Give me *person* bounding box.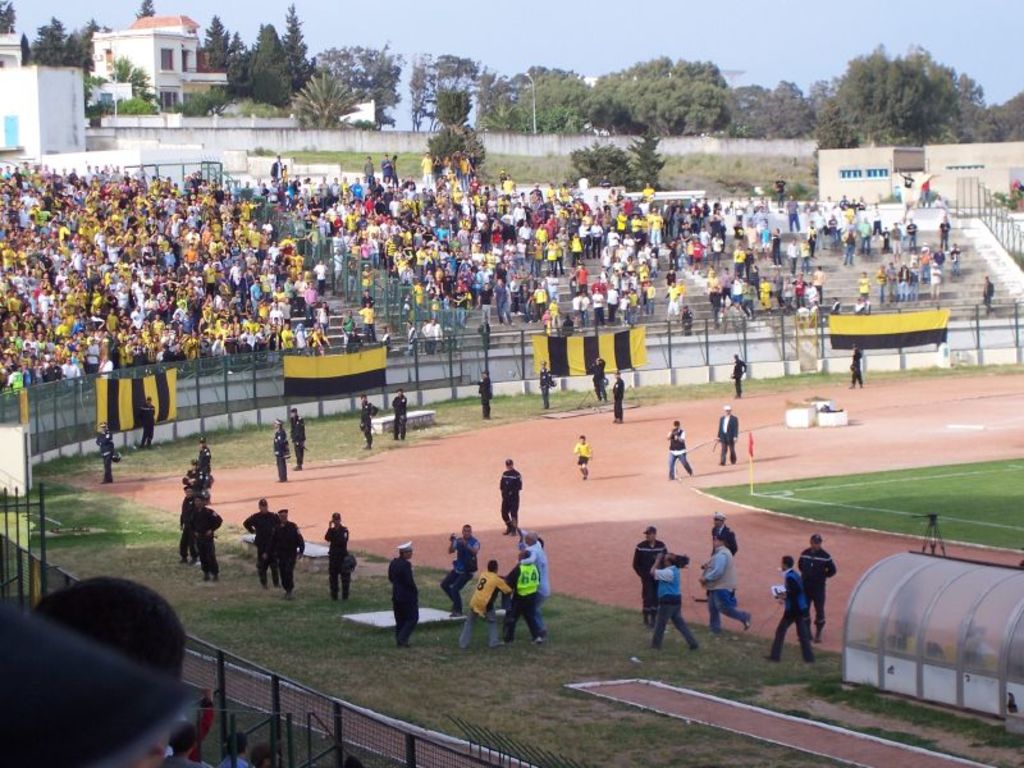
left=291, top=408, right=306, bottom=470.
